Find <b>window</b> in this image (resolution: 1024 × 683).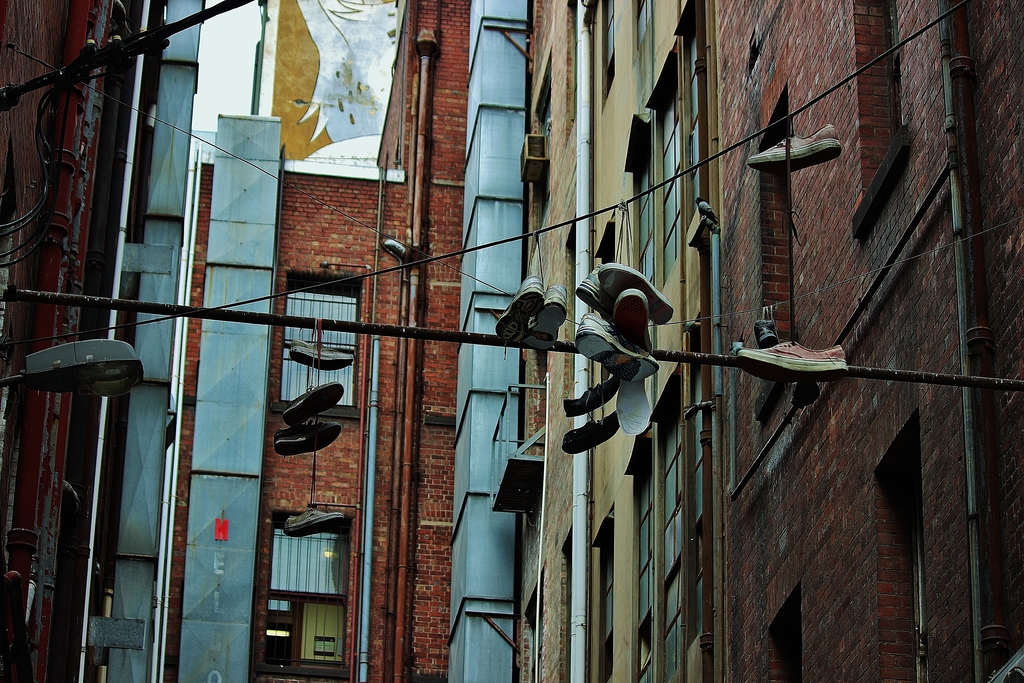
crop(283, 283, 362, 409).
